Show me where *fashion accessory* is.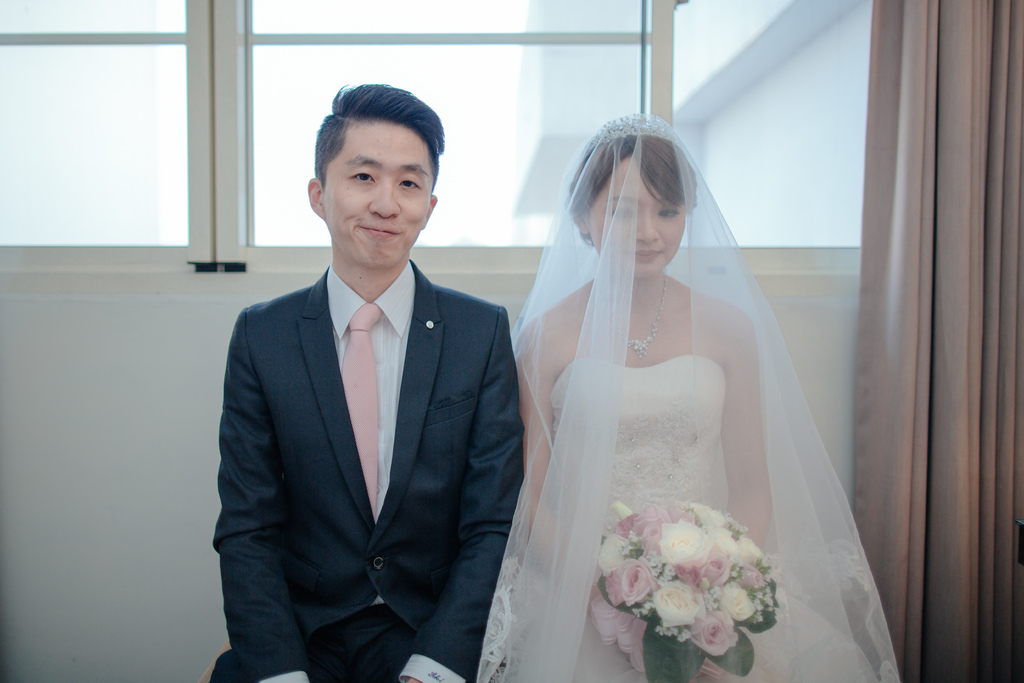
*fashion accessory* is at 615,272,669,358.
